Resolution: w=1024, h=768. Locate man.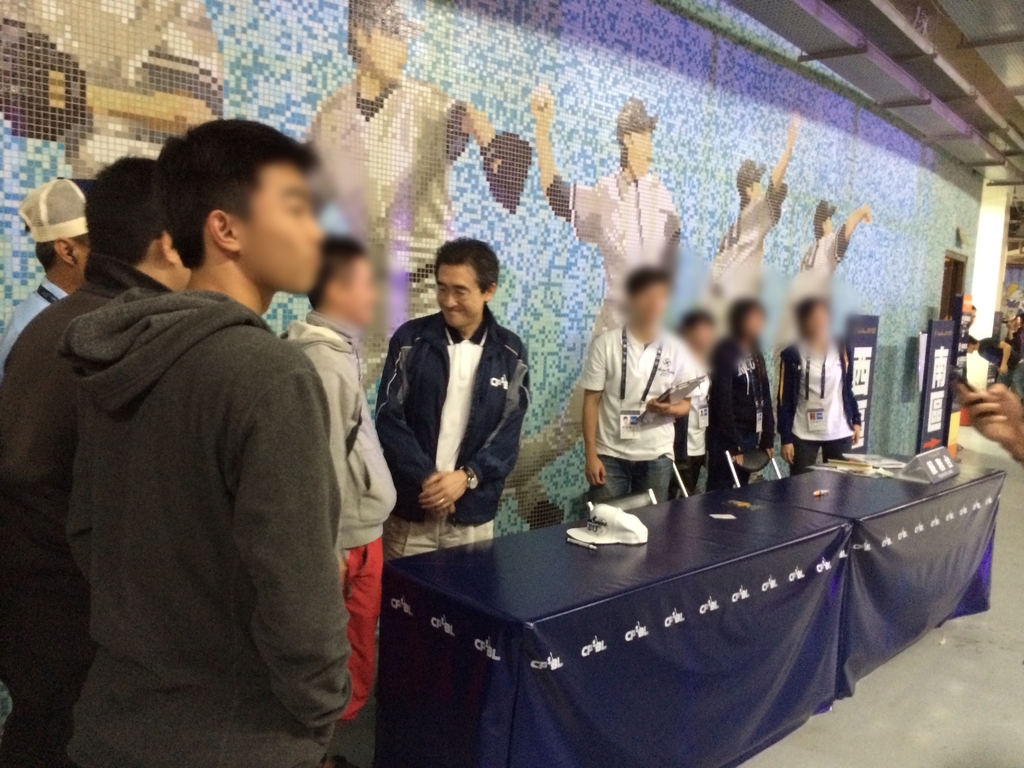
x1=711, y1=109, x2=801, y2=333.
